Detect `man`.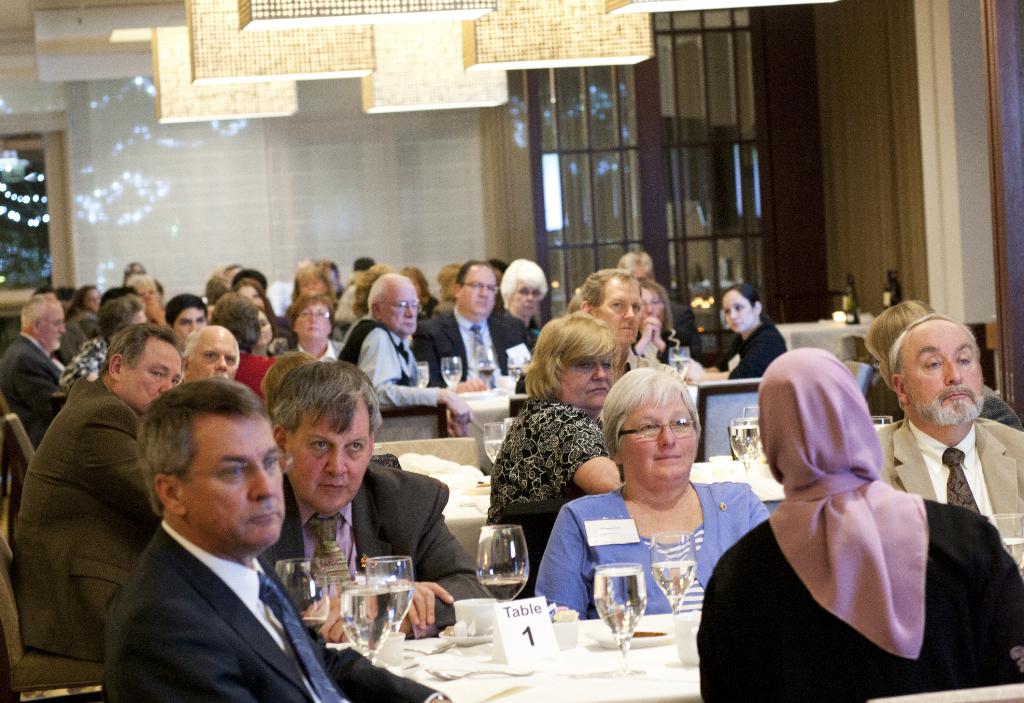
Detected at [614,248,708,362].
